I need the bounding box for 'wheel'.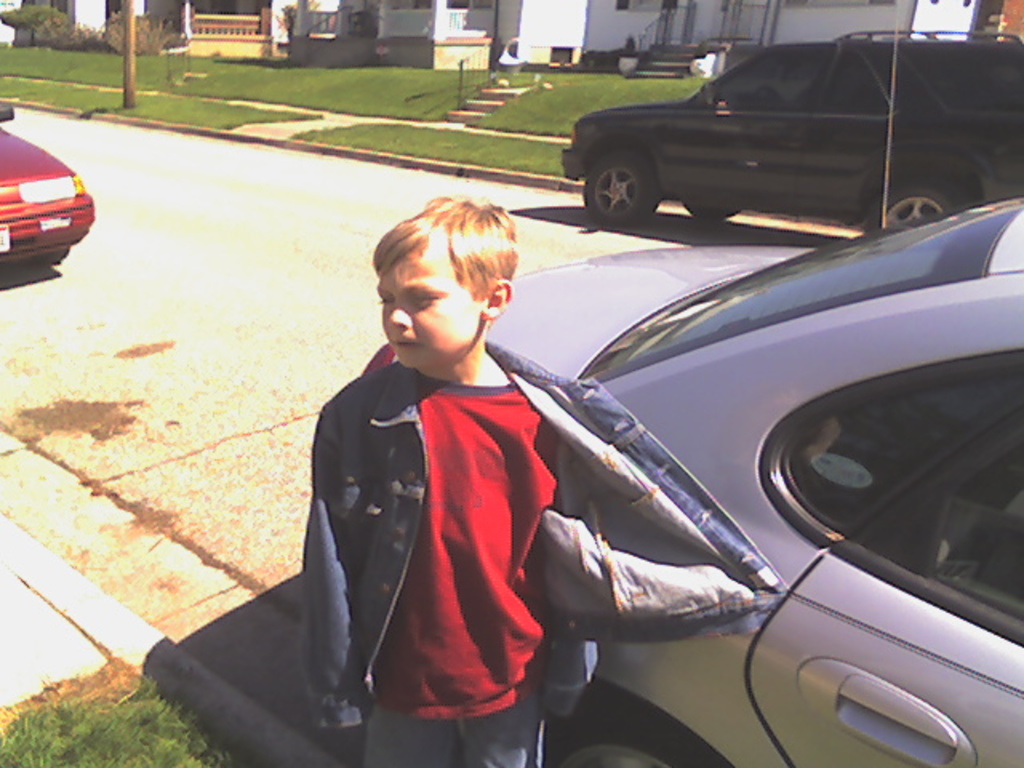
Here it is: {"x1": 544, "y1": 699, "x2": 720, "y2": 766}.
